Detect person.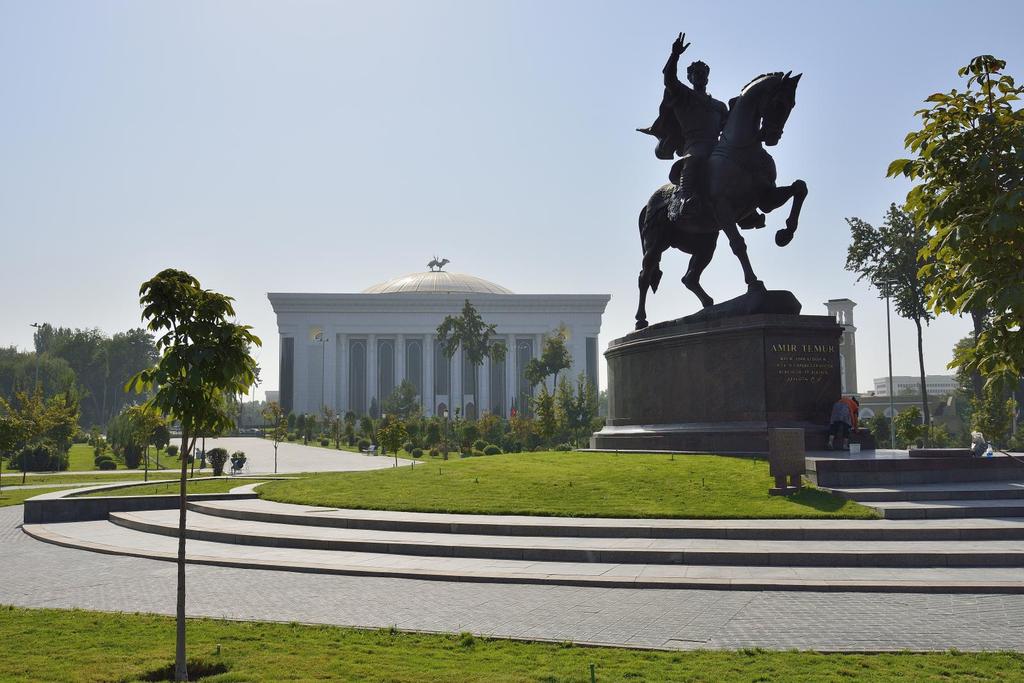
Detected at <region>830, 395, 859, 447</region>.
